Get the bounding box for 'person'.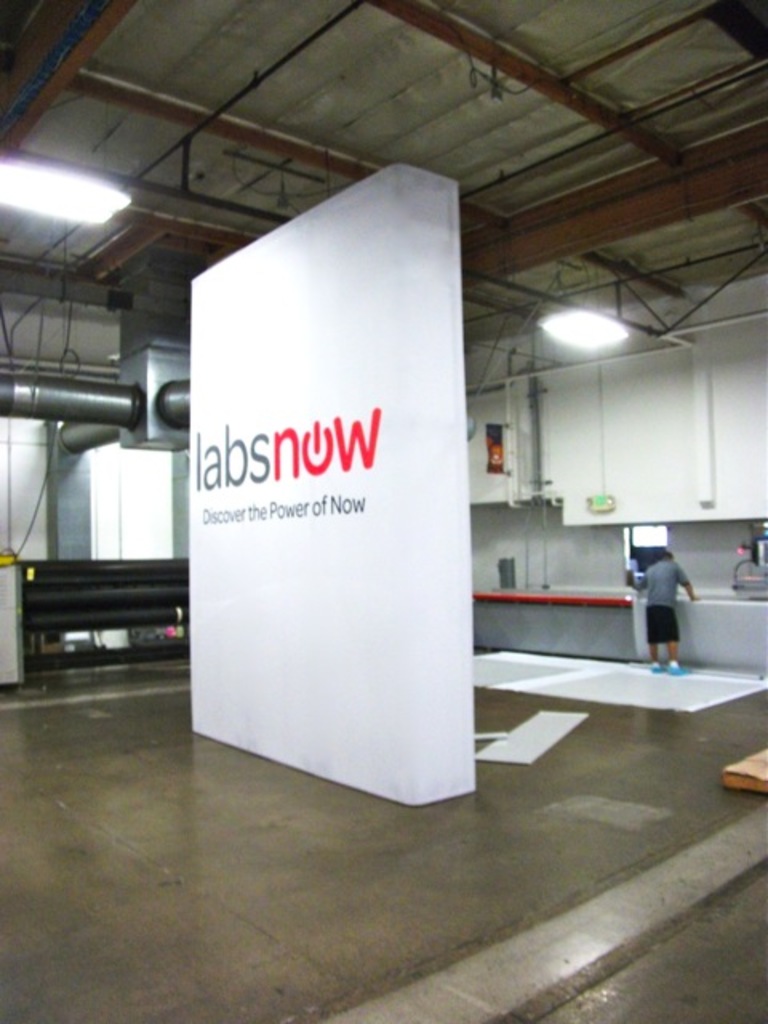
640/547/699/675.
